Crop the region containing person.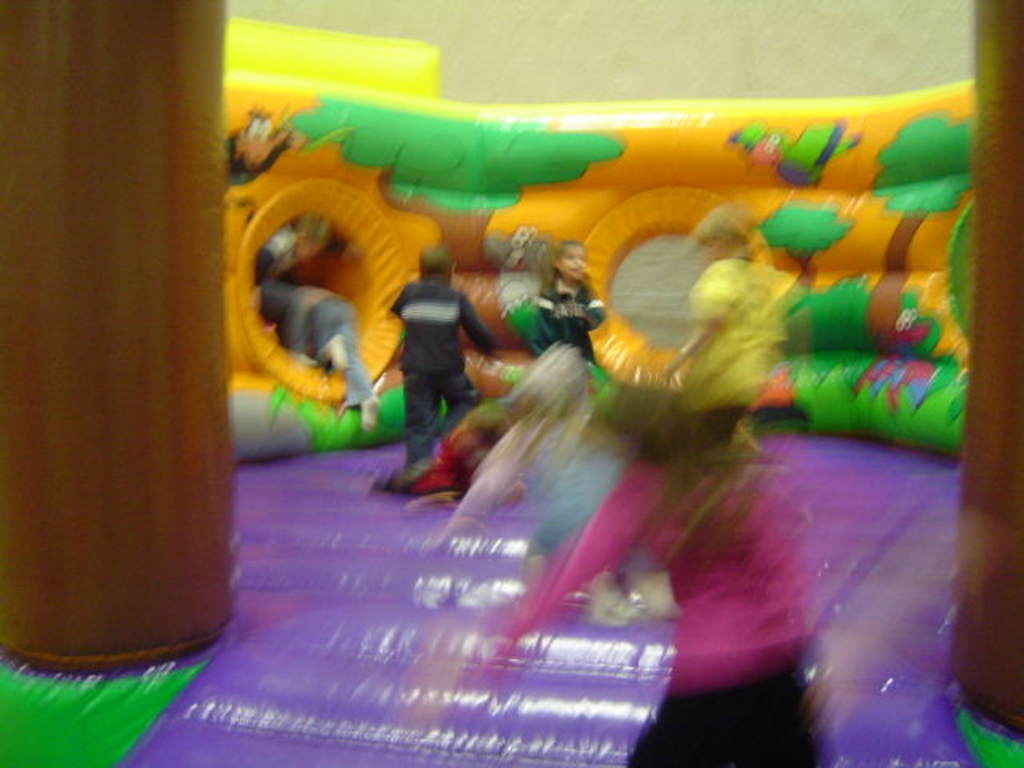
Crop region: l=538, t=237, r=603, b=394.
